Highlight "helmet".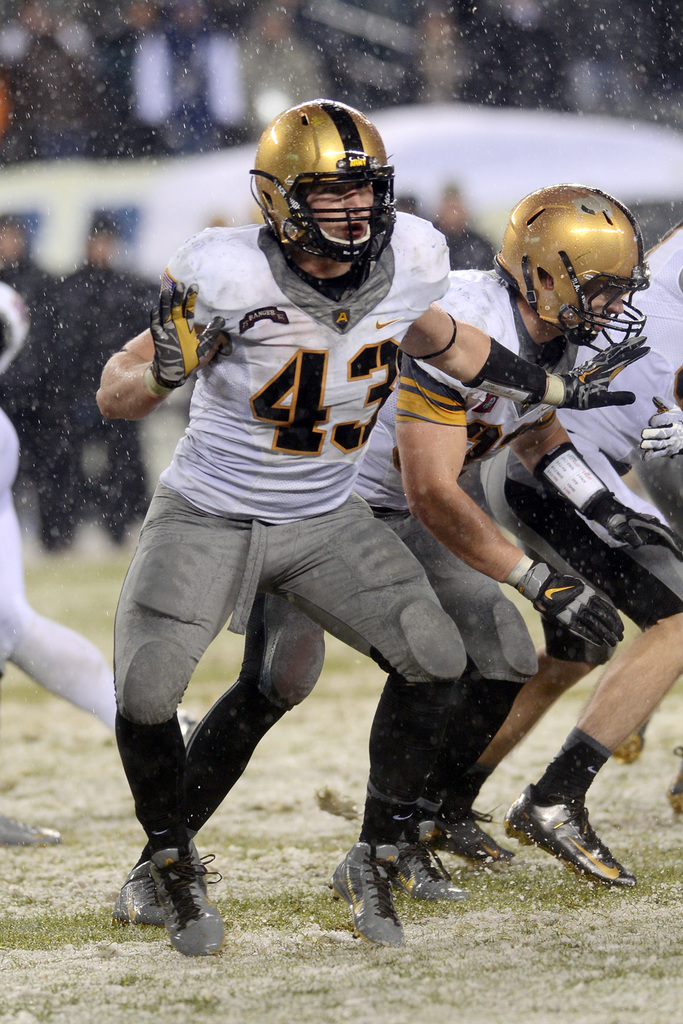
Highlighted region: <box>251,92,397,273</box>.
